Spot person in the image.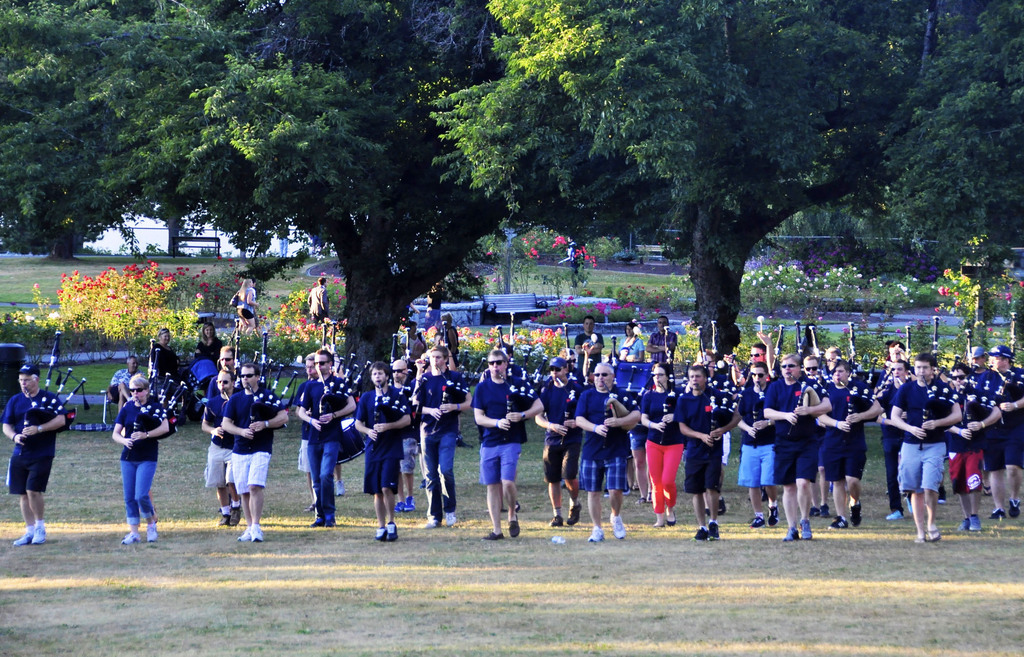
person found at (298,352,359,528).
